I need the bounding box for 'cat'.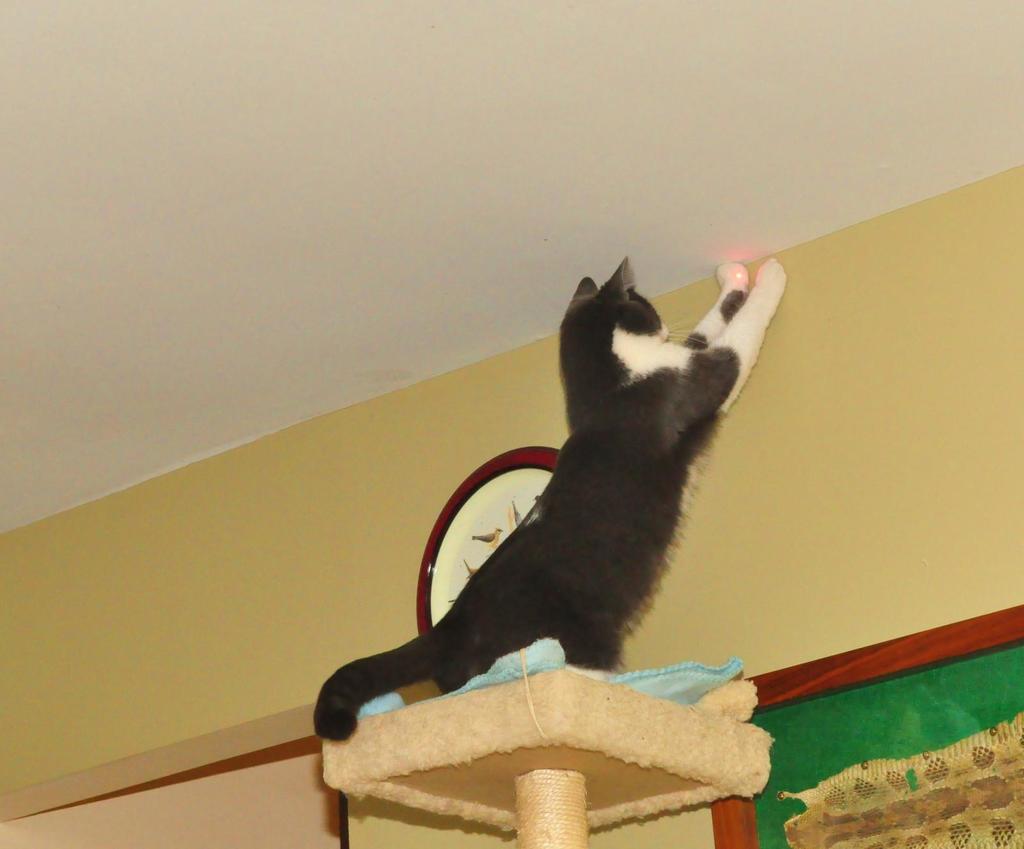
Here it is: x1=307 y1=252 x2=791 y2=745.
